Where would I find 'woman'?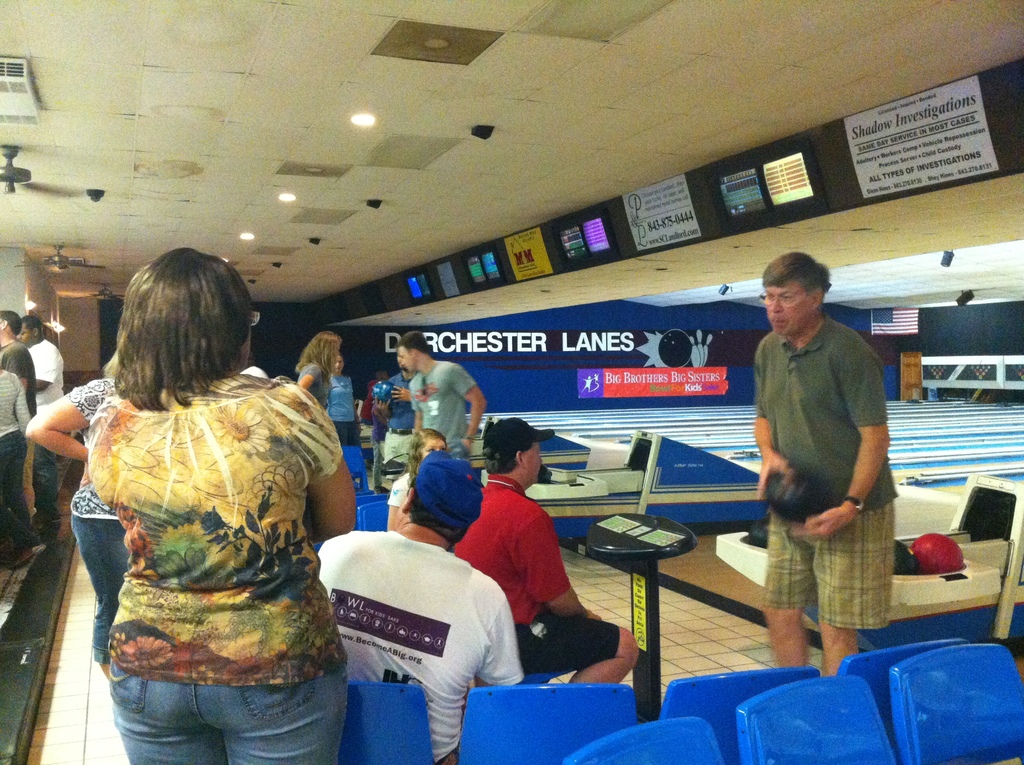
At [26,367,139,670].
